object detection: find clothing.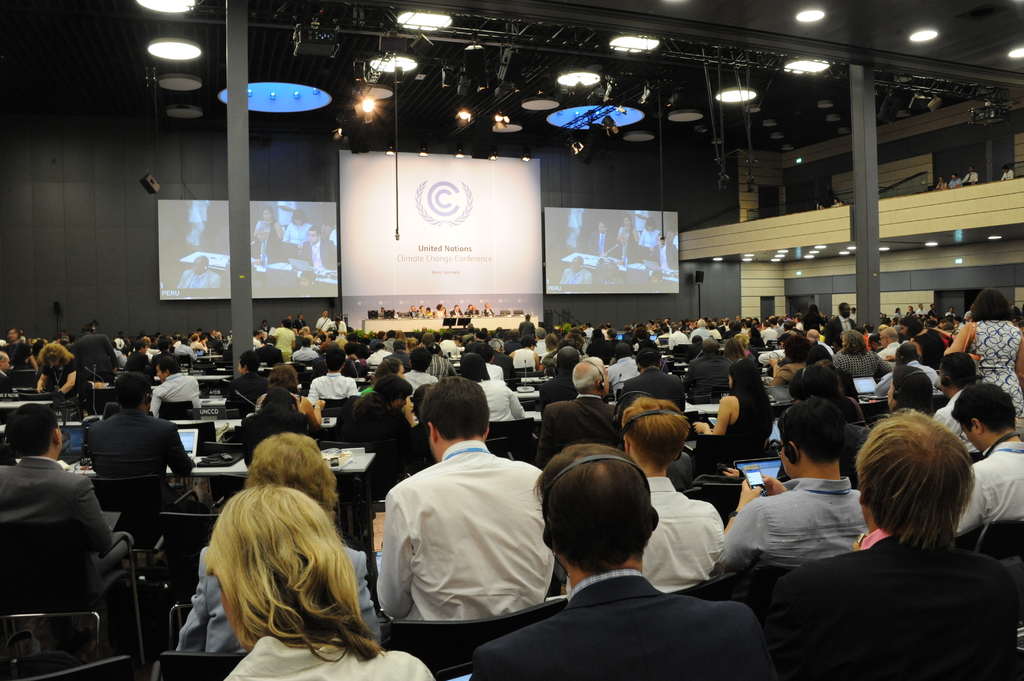
87, 409, 206, 519.
